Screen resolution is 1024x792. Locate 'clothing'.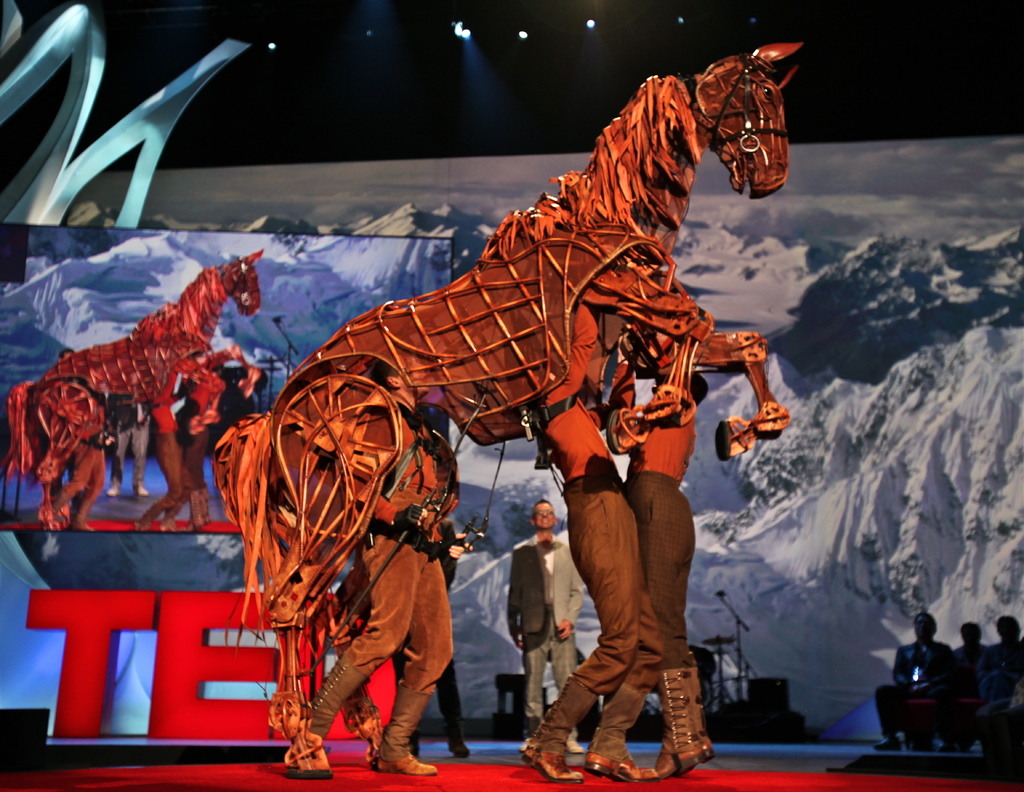
box(984, 638, 1023, 732).
